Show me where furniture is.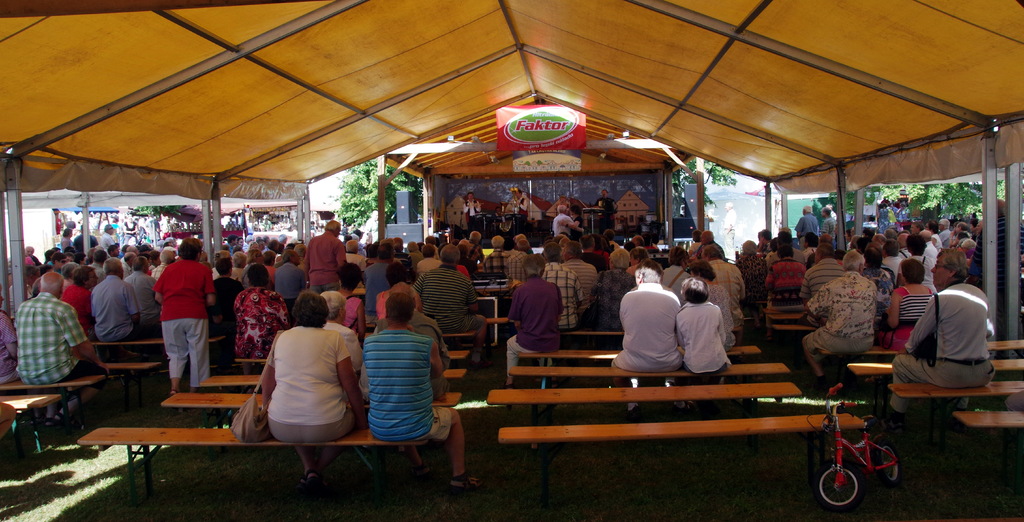
furniture is at 518:348:763:360.
